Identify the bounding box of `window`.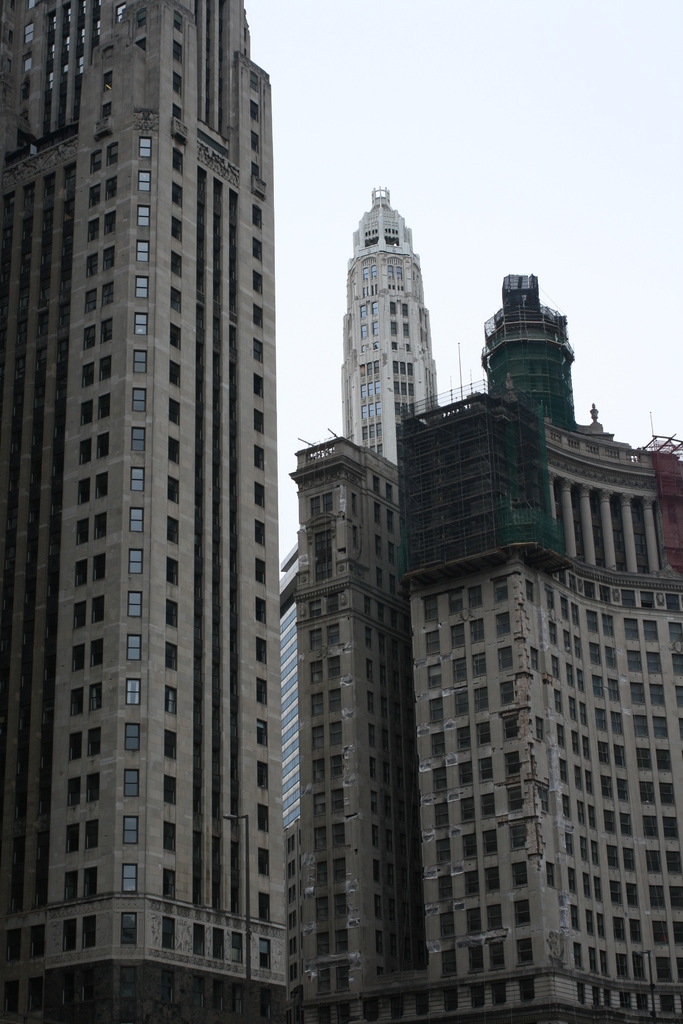
(498, 682, 516, 712).
